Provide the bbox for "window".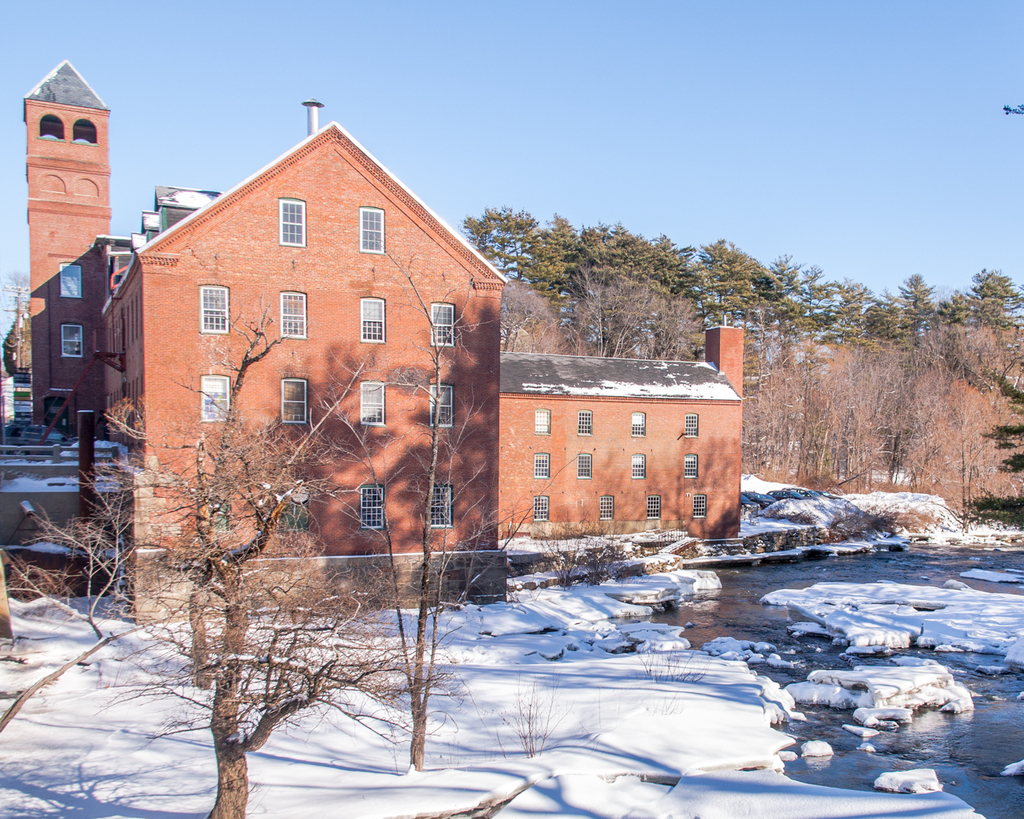
detection(362, 293, 383, 340).
